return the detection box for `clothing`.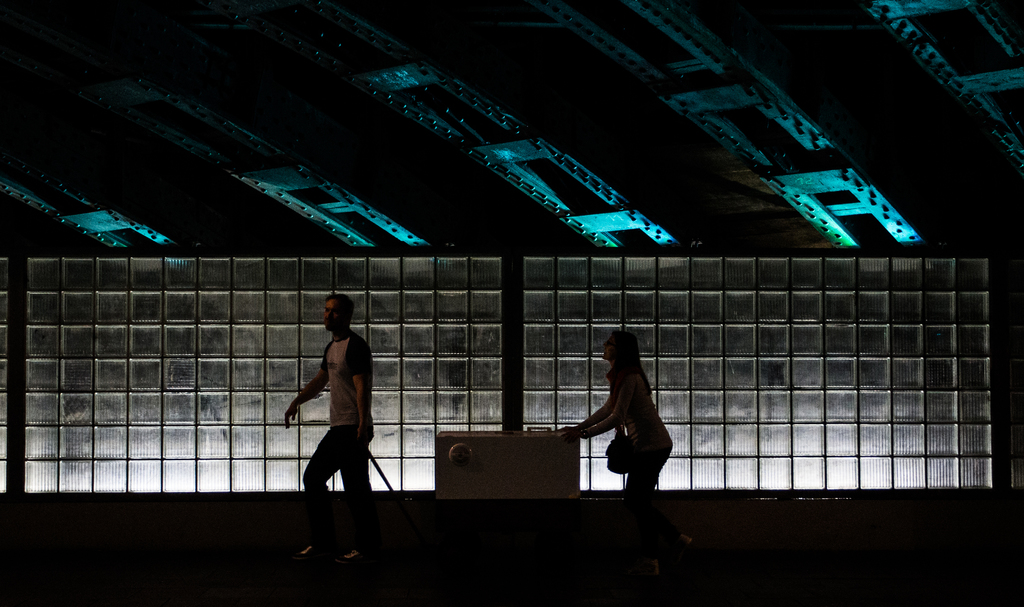
{"x1": 601, "y1": 369, "x2": 676, "y2": 535}.
